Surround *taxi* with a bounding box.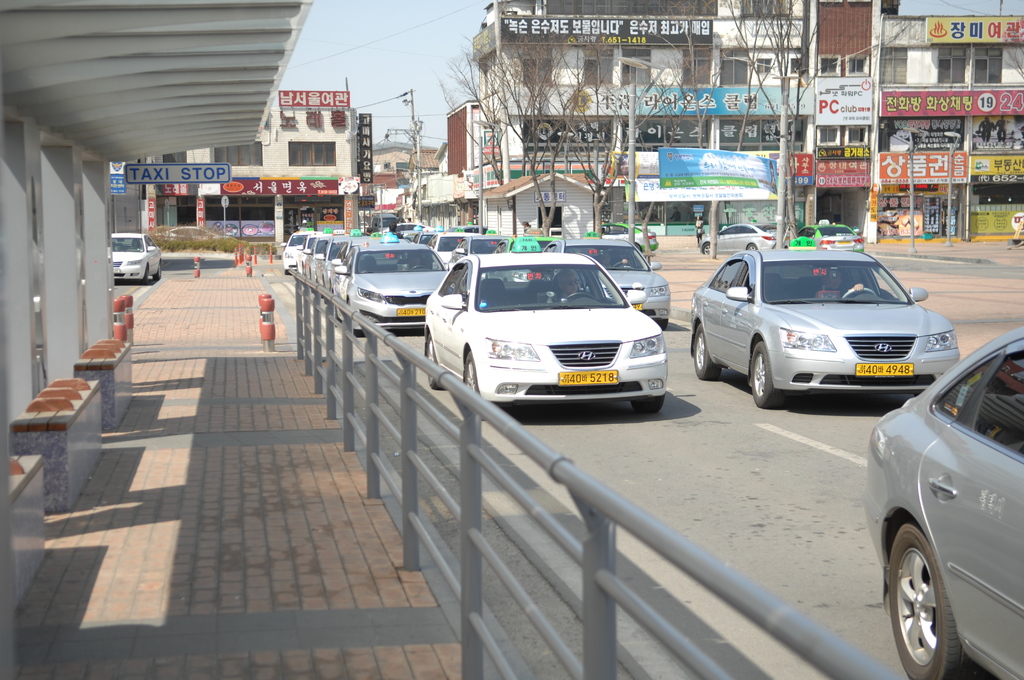
detection(538, 234, 673, 328).
